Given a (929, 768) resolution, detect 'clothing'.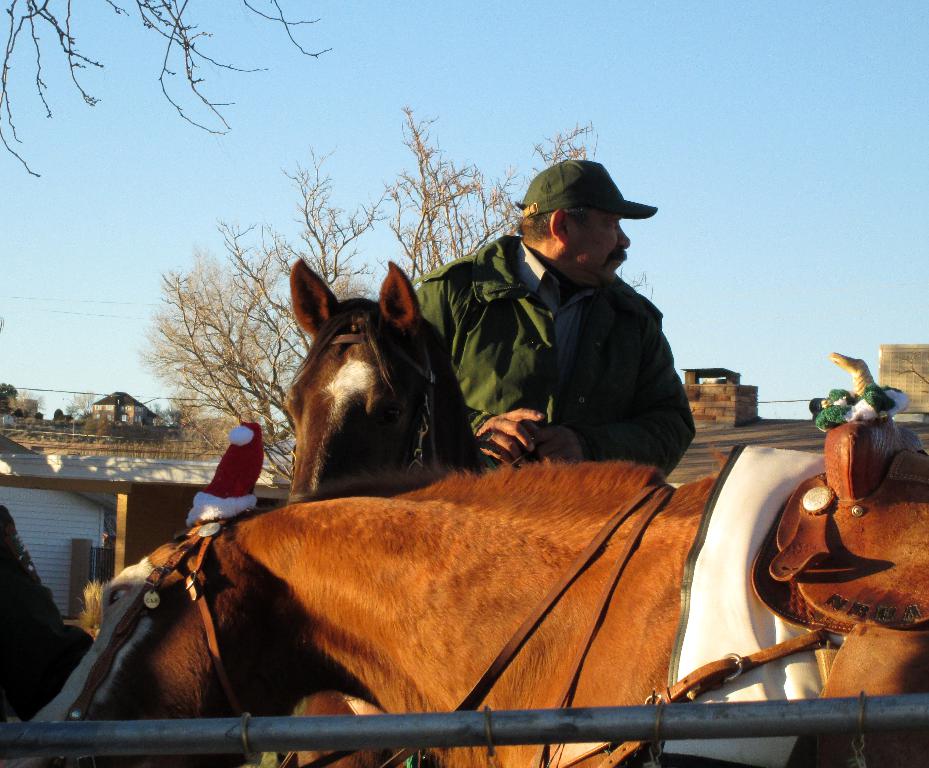
434:165:726:504.
